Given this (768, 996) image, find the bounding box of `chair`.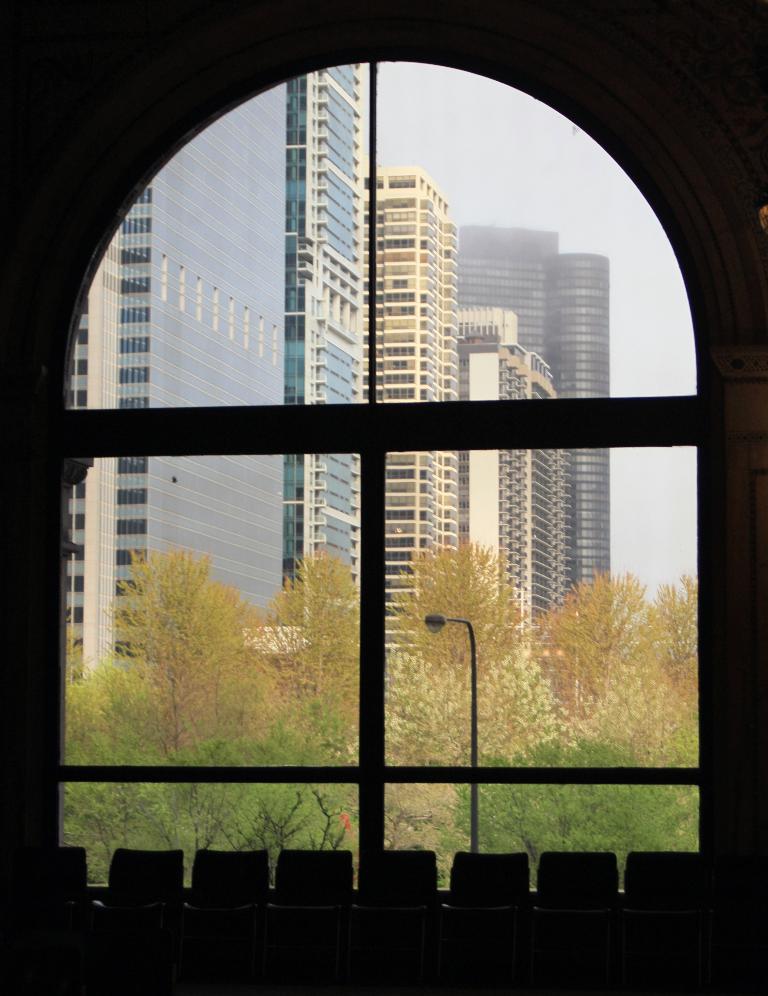
(left=533, top=851, right=614, bottom=909).
